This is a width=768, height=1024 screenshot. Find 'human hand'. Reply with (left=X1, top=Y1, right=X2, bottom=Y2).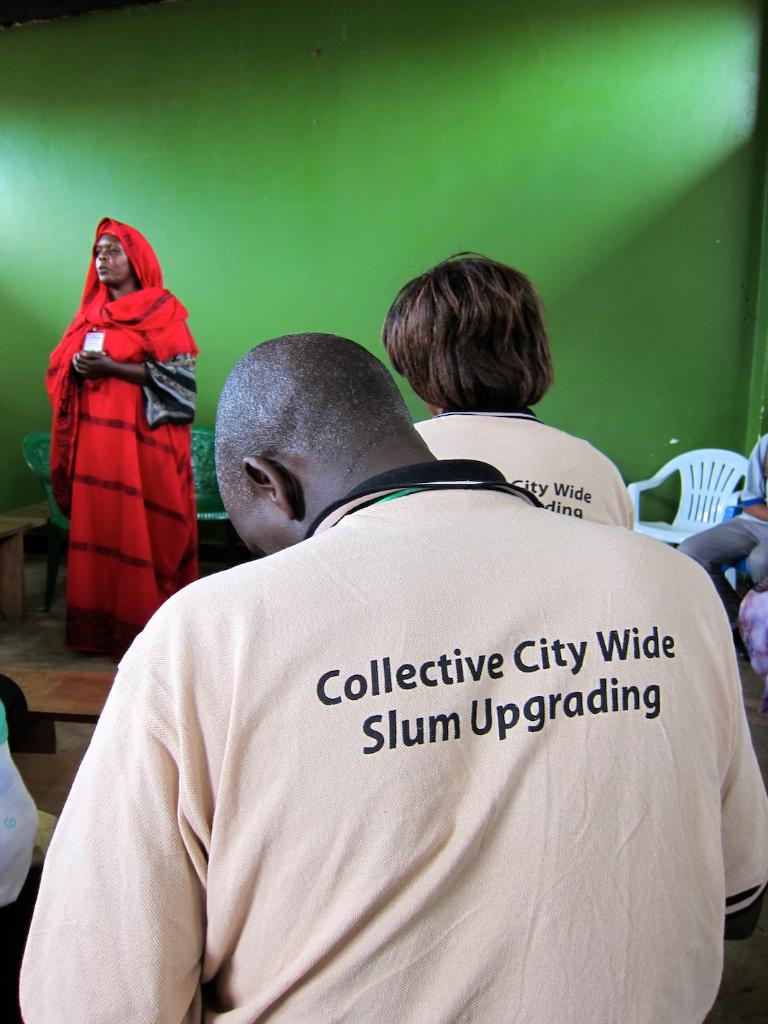
(left=72, top=348, right=109, bottom=380).
